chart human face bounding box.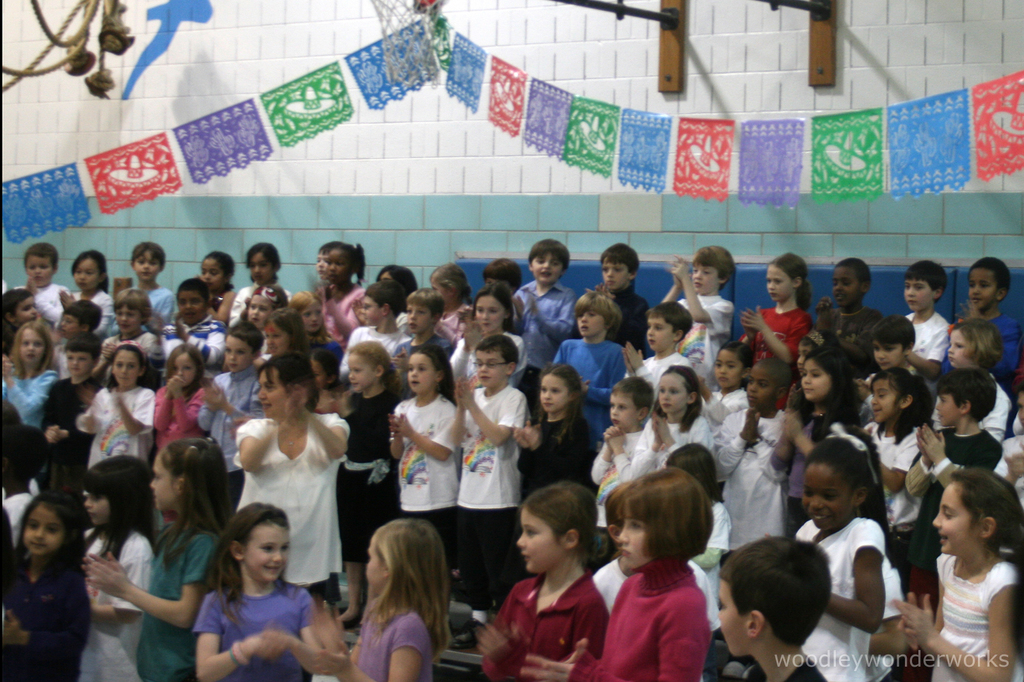
Charted: select_region(532, 253, 562, 283).
